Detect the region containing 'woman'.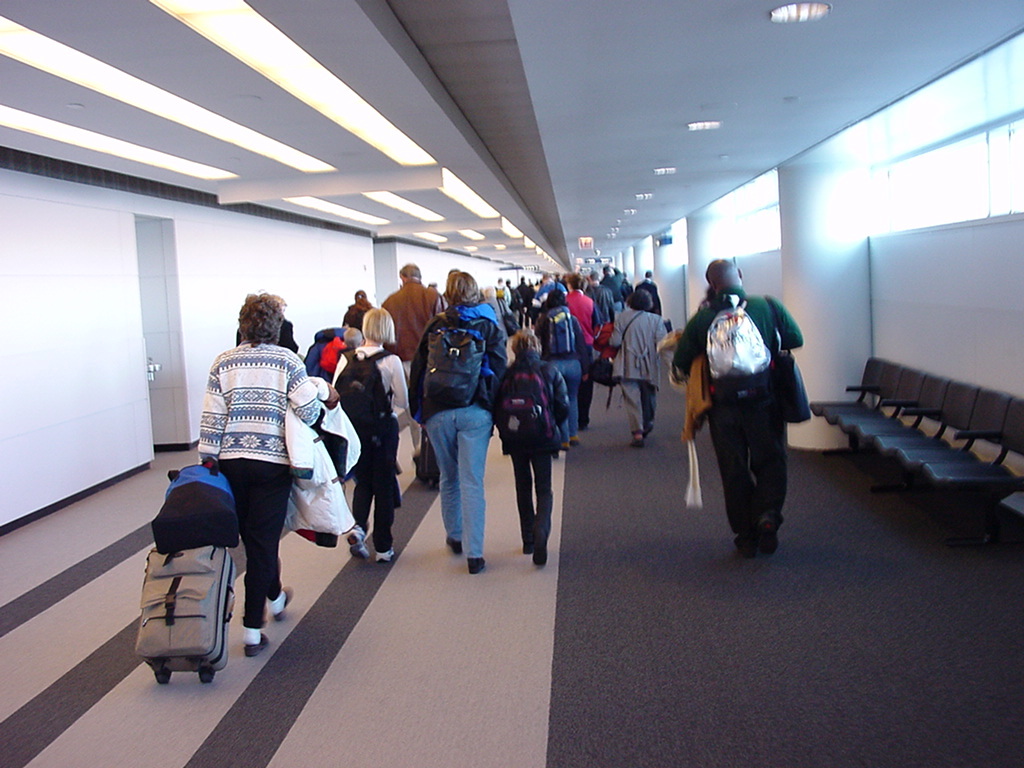
pyautogui.locateOnScreen(160, 291, 329, 670).
